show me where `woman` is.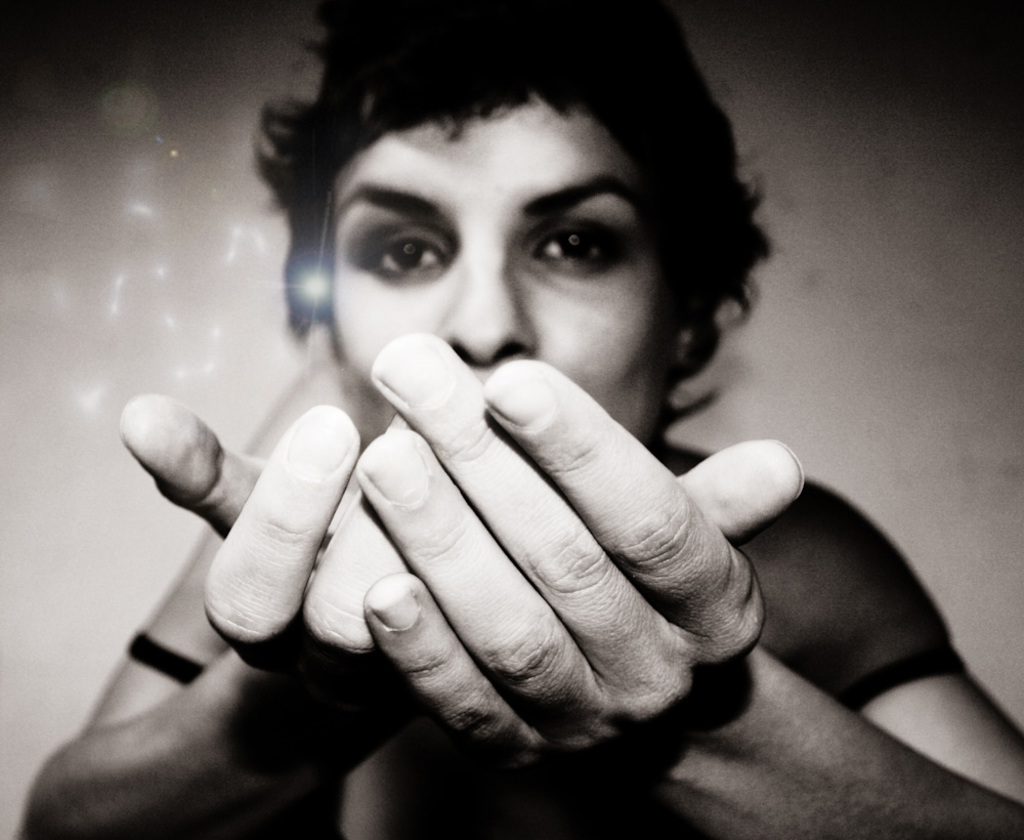
`woman` is at 87:12:944:824.
